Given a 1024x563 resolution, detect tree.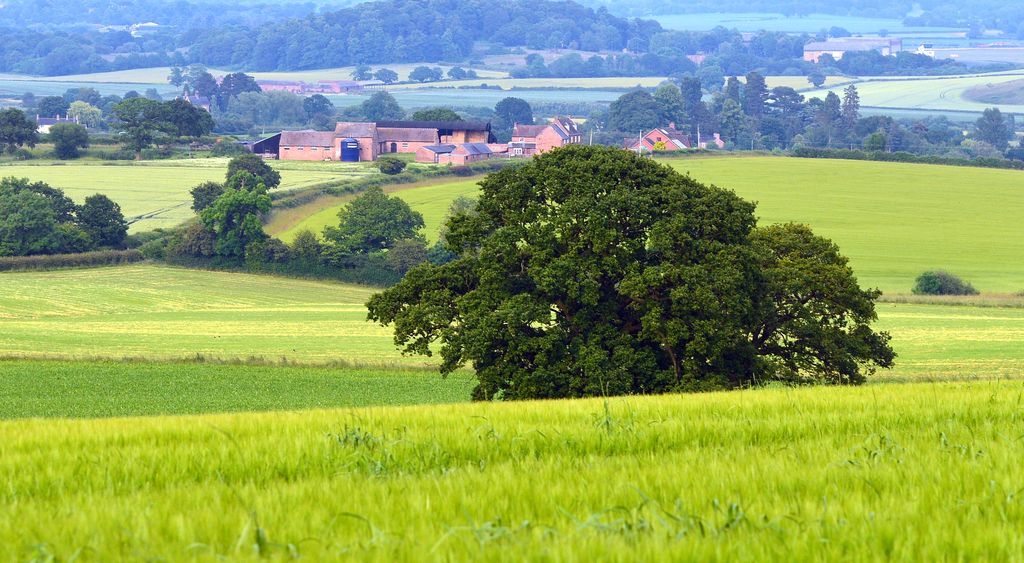
x1=68, y1=193, x2=125, y2=250.
